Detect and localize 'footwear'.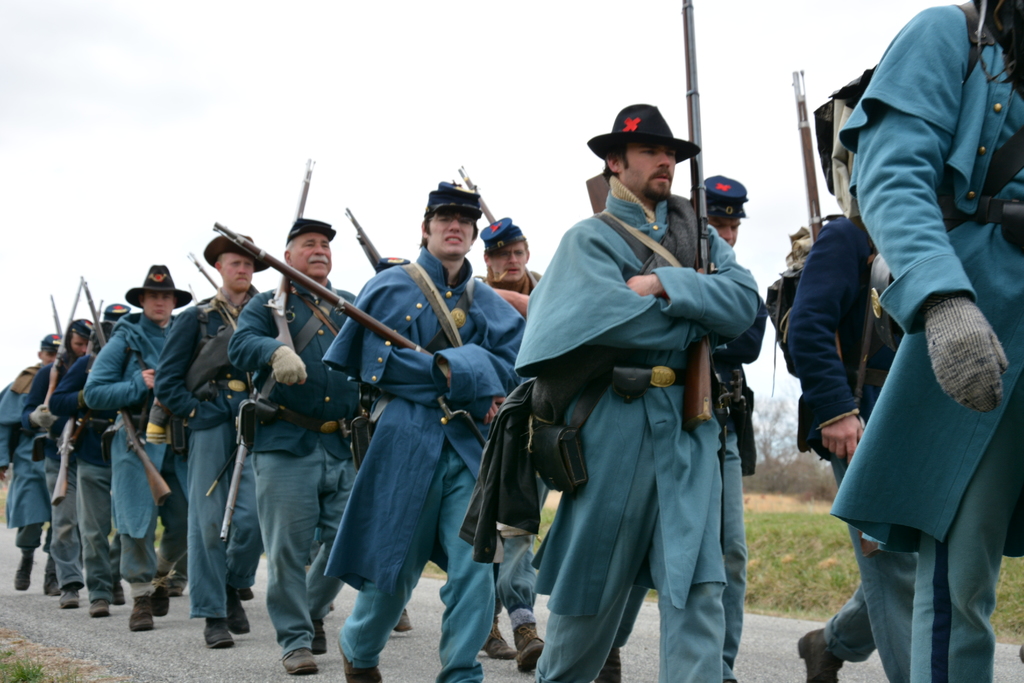
Localized at {"left": 799, "top": 624, "right": 840, "bottom": 682}.
